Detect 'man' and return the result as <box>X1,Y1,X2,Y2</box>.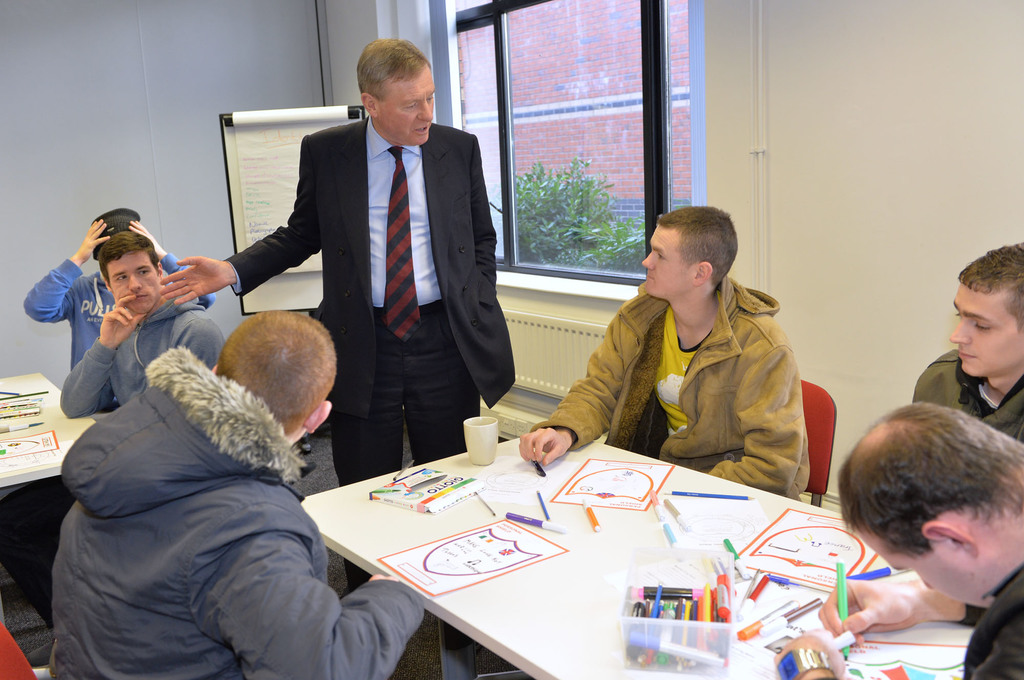
<box>26,220,218,375</box>.
